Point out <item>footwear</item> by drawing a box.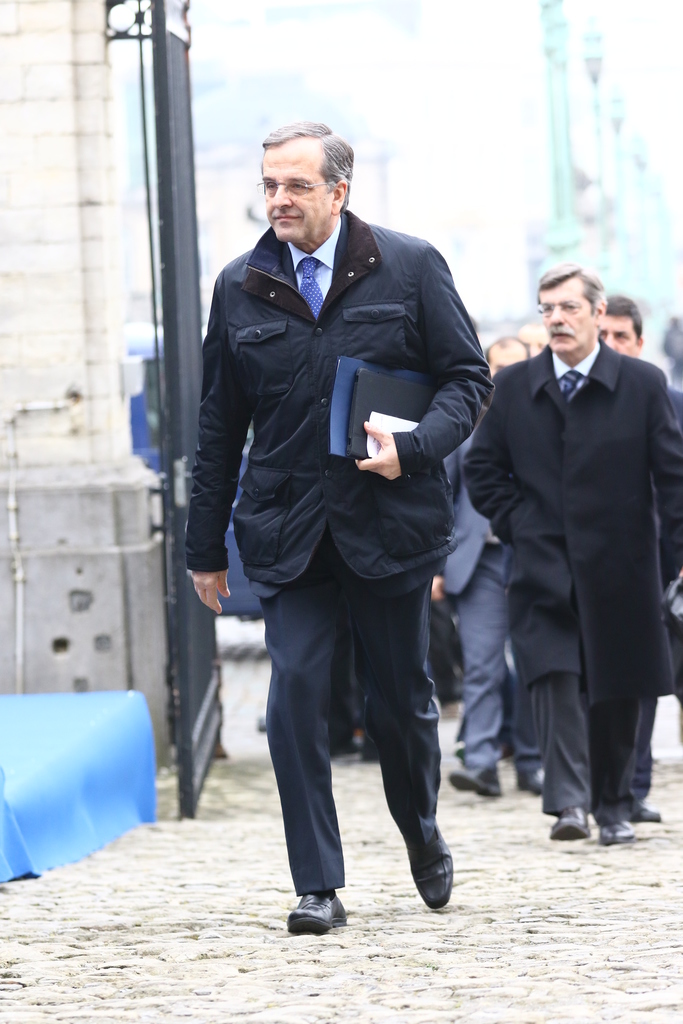
left=327, top=739, right=361, bottom=762.
